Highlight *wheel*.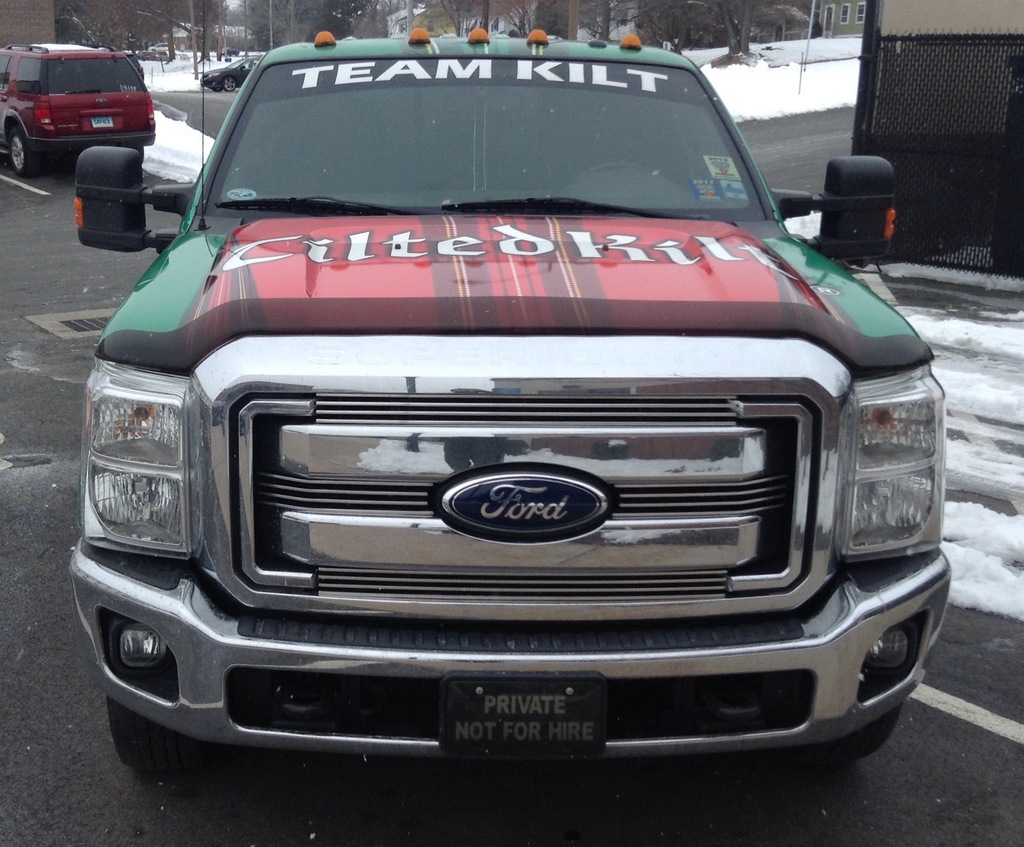
Highlighted region: bbox=(580, 160, 649, 176).
